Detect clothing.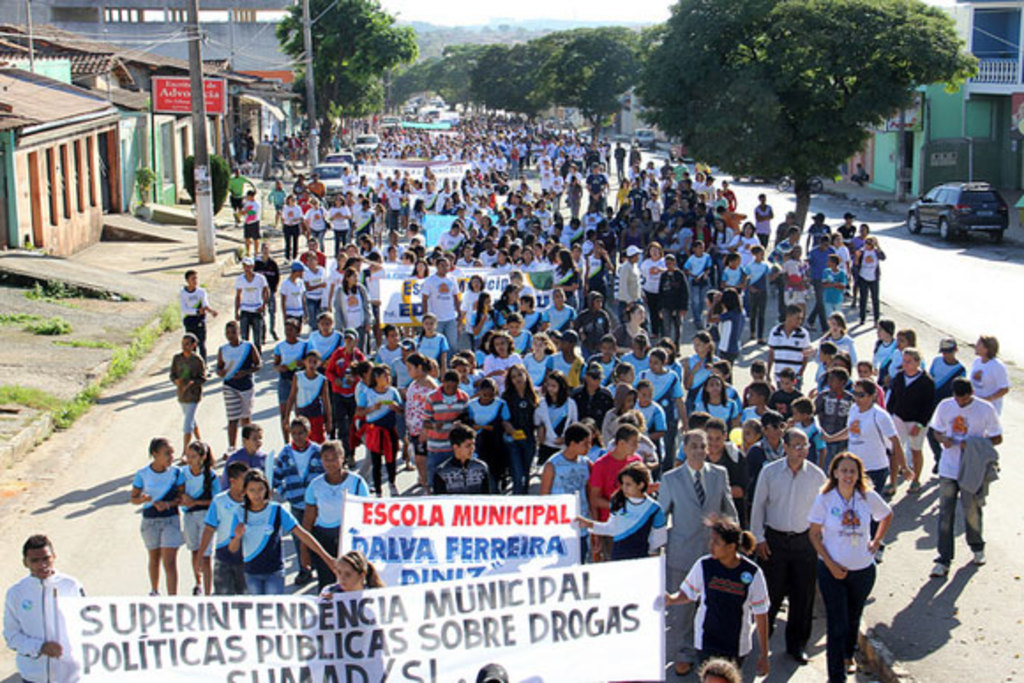
Detected at 277,205,300,256.
